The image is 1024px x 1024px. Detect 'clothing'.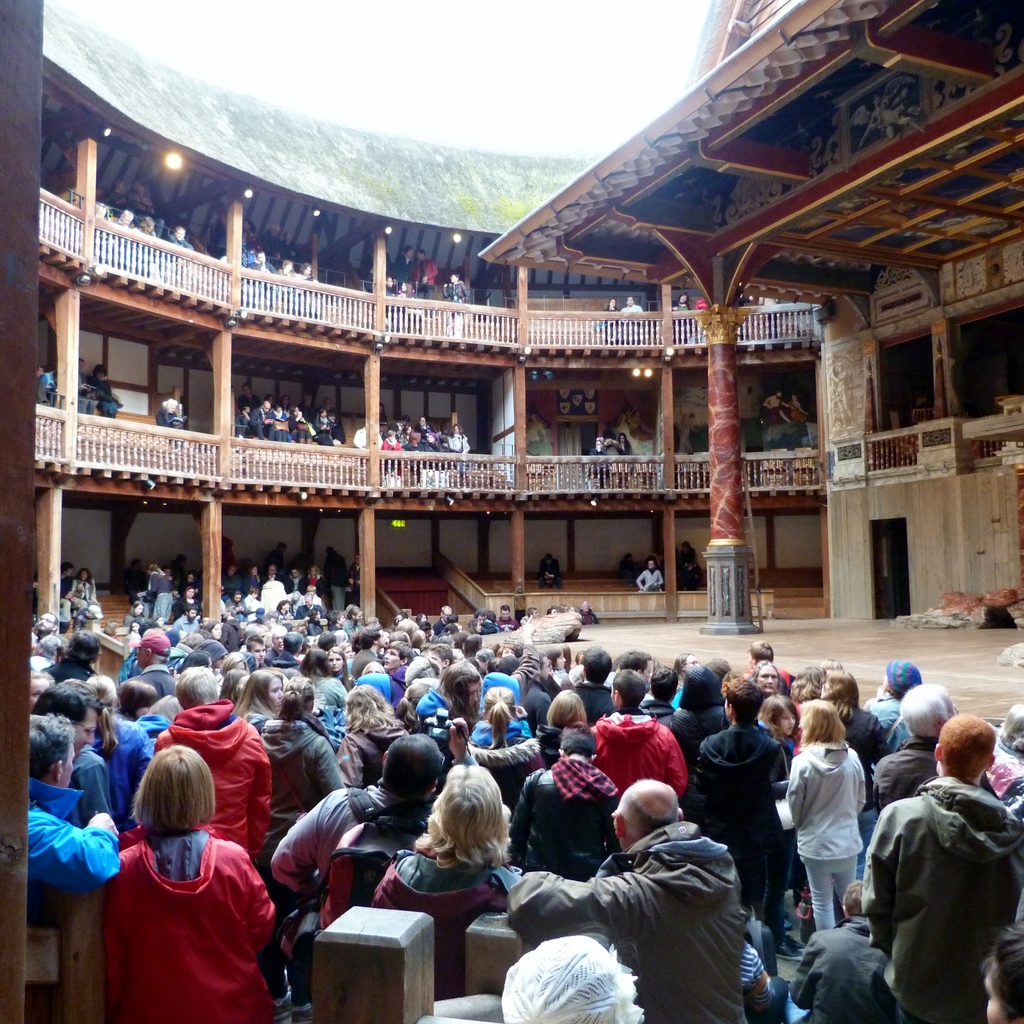
Detection: BBox(762, 400, 783, 426).
